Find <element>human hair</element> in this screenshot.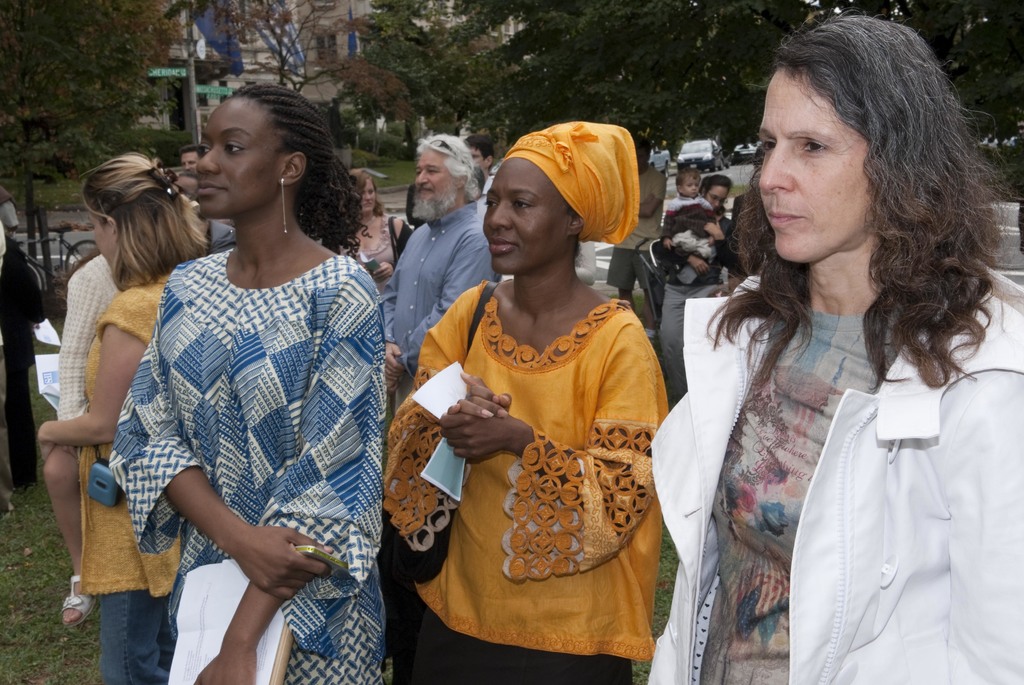
The bounding box for <element>human hair</element> is region(567, 209, 583, 258).
